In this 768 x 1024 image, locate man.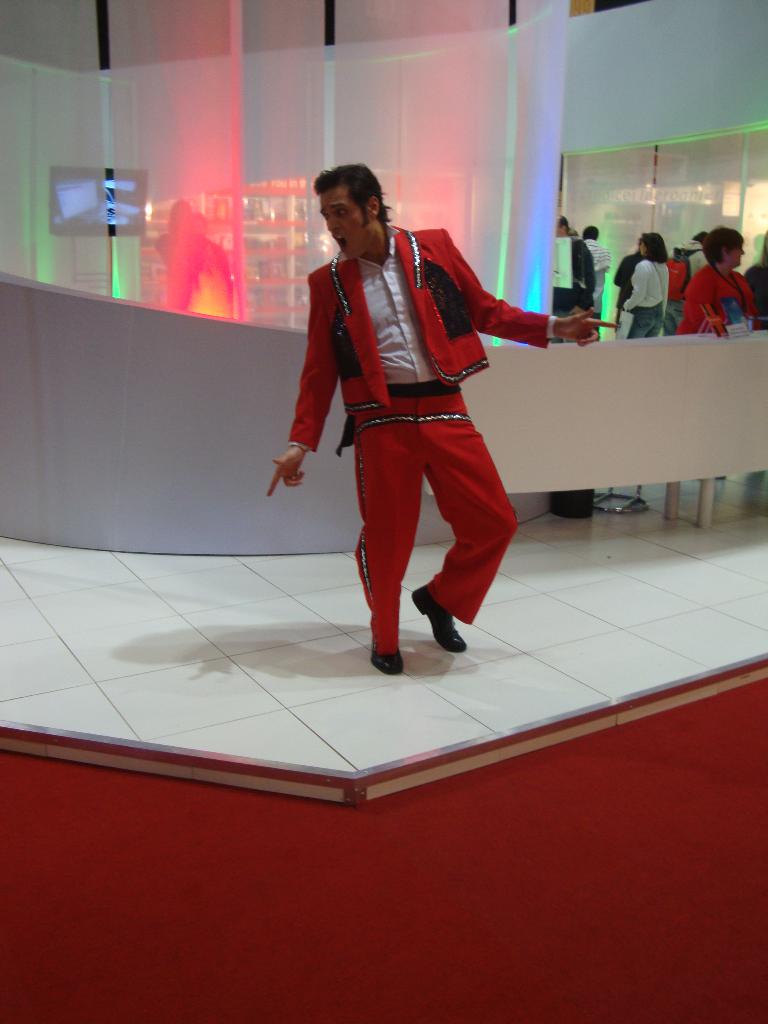
Bounding box: box(663, 230, 710, 337).
